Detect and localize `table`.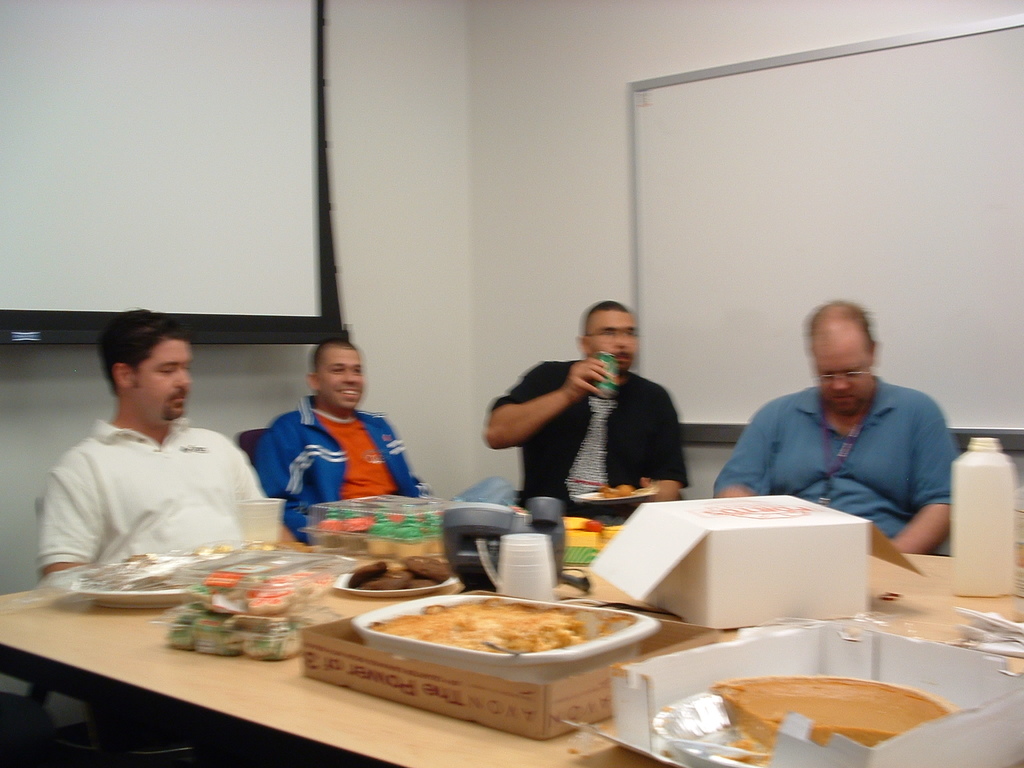
Localized at [0,515,1023,764].
